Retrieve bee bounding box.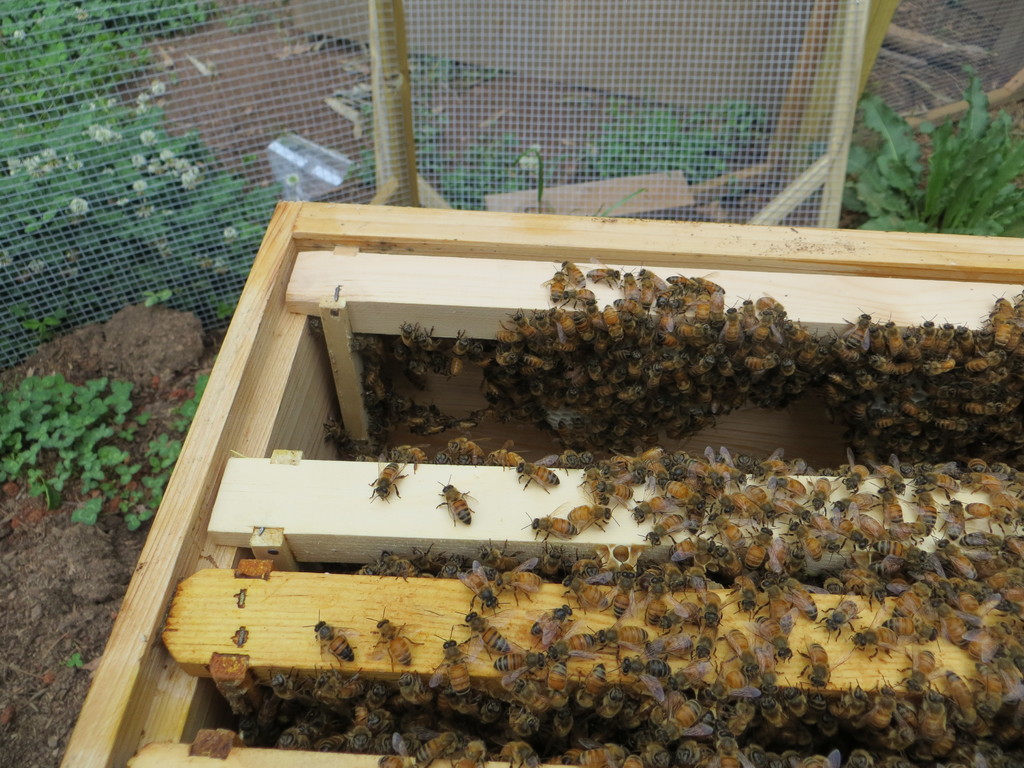
Bounding box: (left=563, top=500, right=614, bottom=535).
